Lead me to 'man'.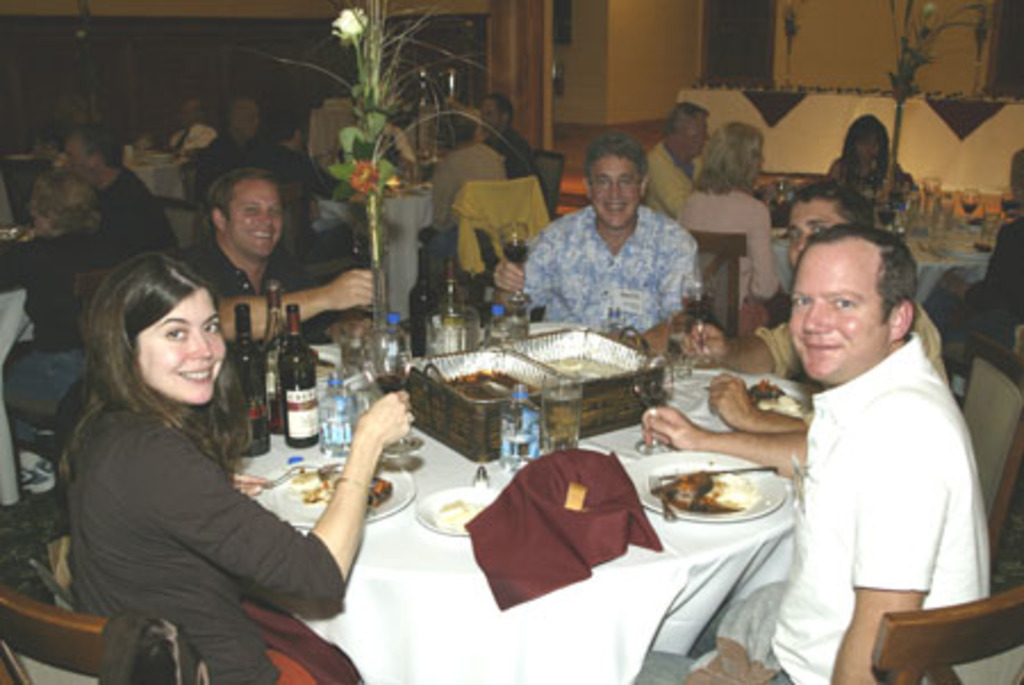
Lead to <region>55, 123, 182, 259</region>.
